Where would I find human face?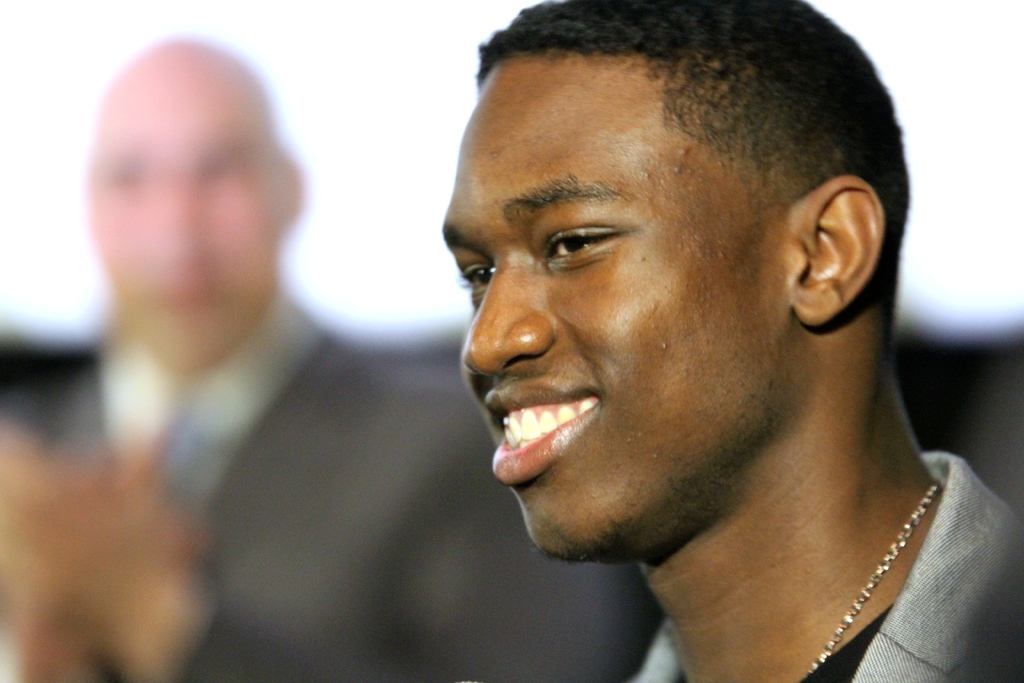
At bbox=[445, 85, 793, 555].
